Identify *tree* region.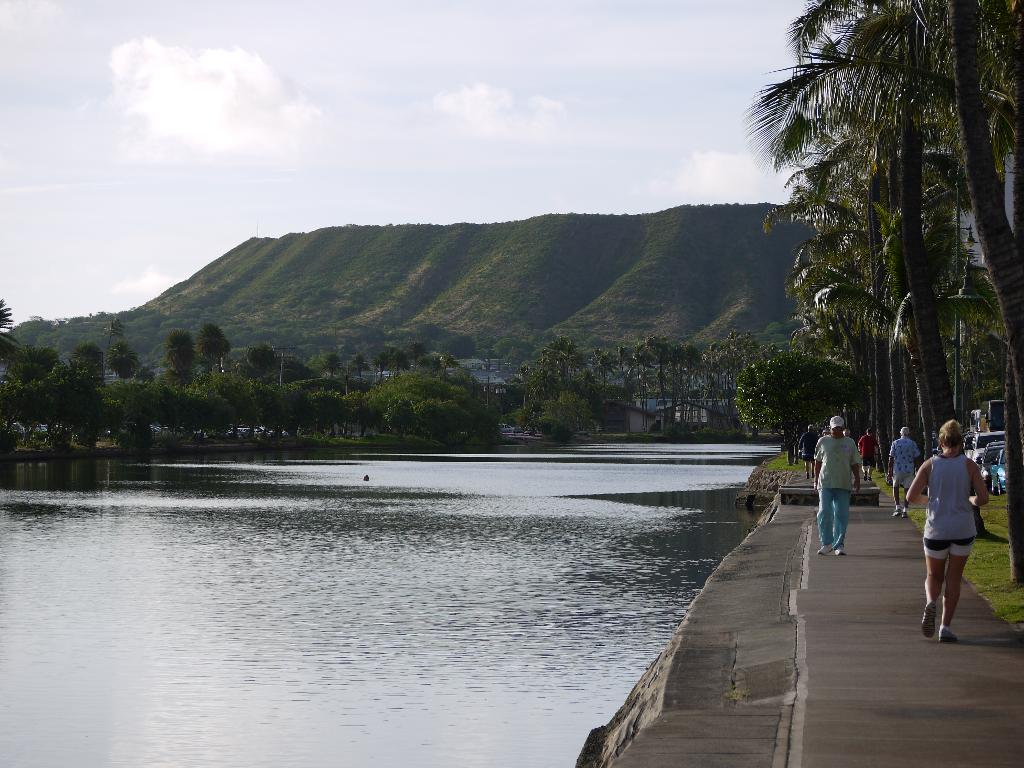
Region: 548, 336, 571, 385.
